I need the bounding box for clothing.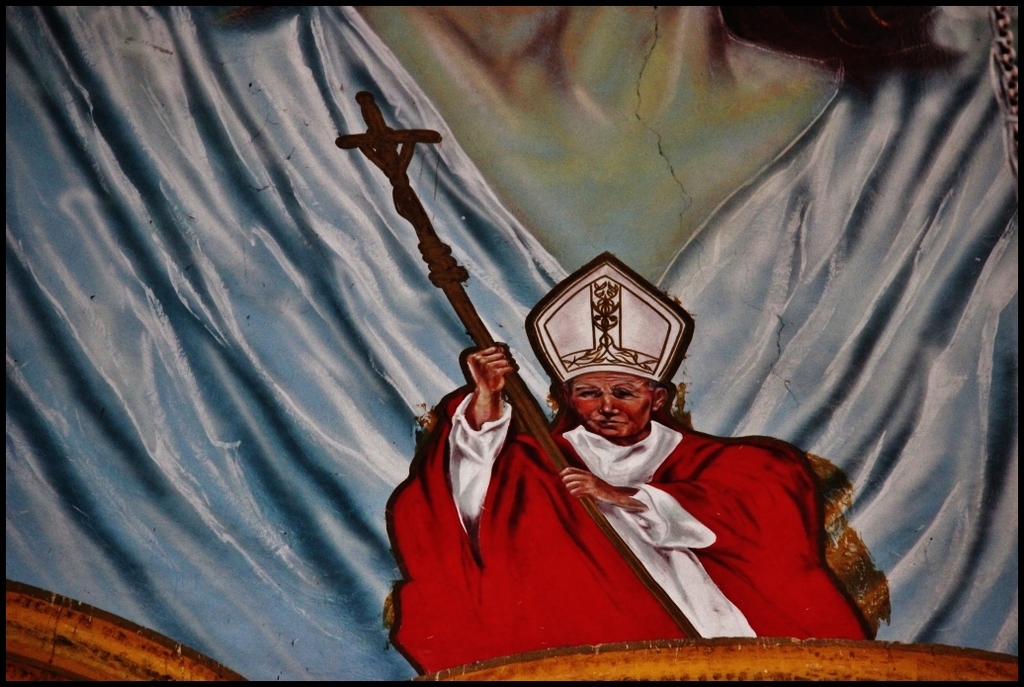
Here it is: <bbox>405, 345, 840, 658</bbox>.
